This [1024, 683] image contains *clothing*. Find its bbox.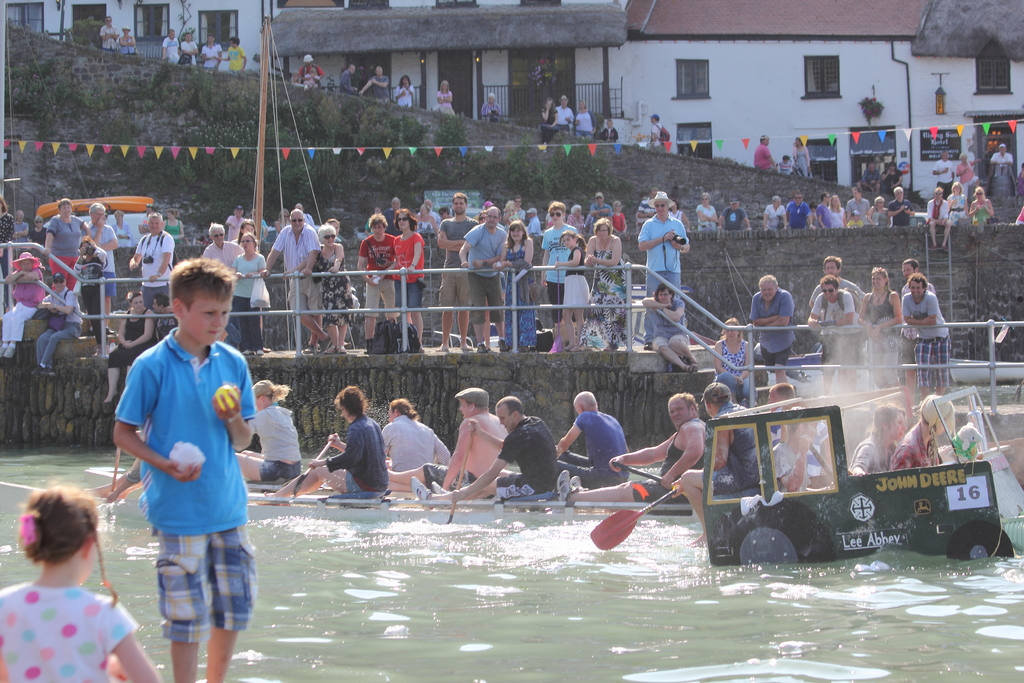
[left=751, top=143, right=776, bottom=170].
